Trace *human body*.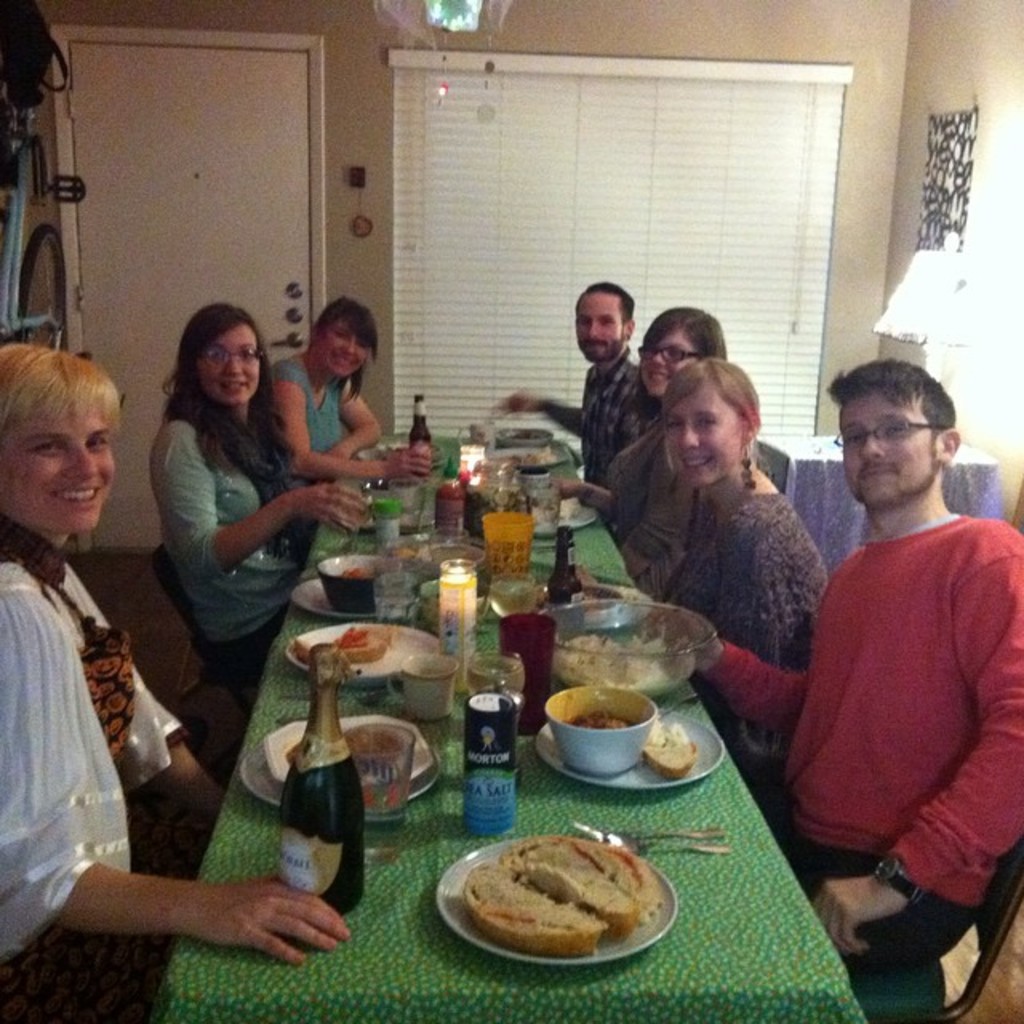
Traced to [493, 344, 666, 496].
